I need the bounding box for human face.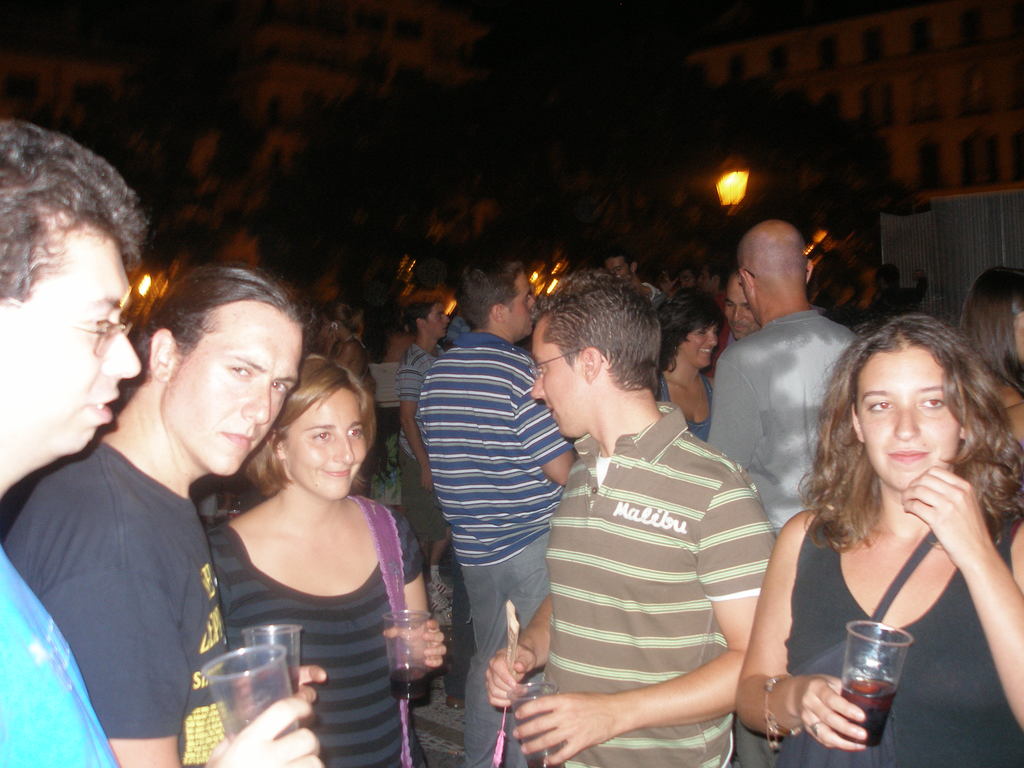
Here it is: 431 298 450 347.
